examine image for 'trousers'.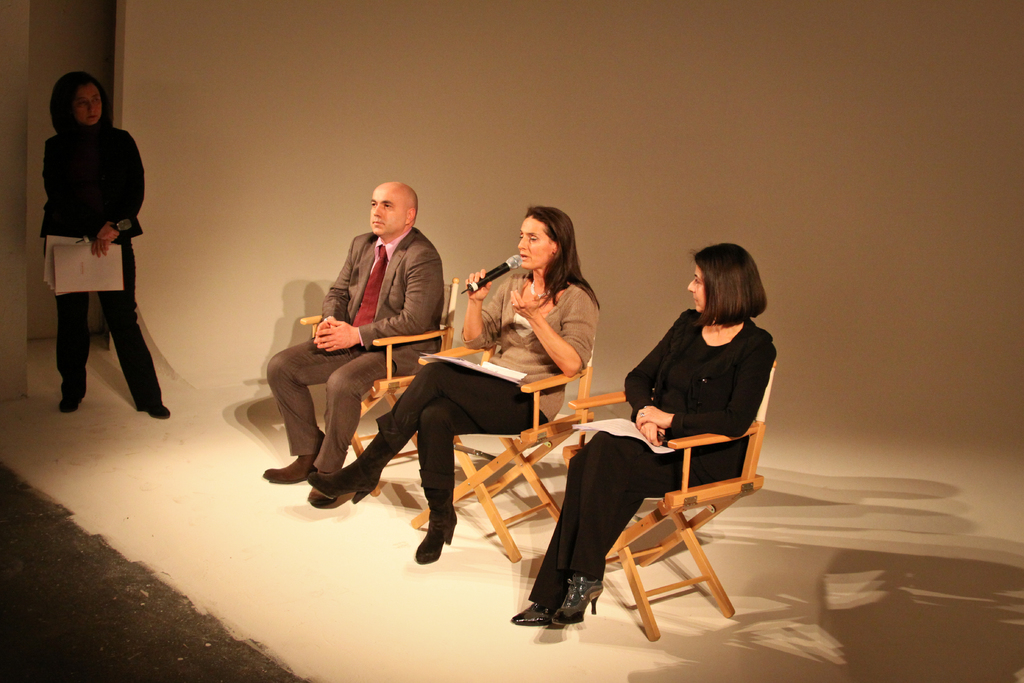
Examination result: 49:240:143:408.
